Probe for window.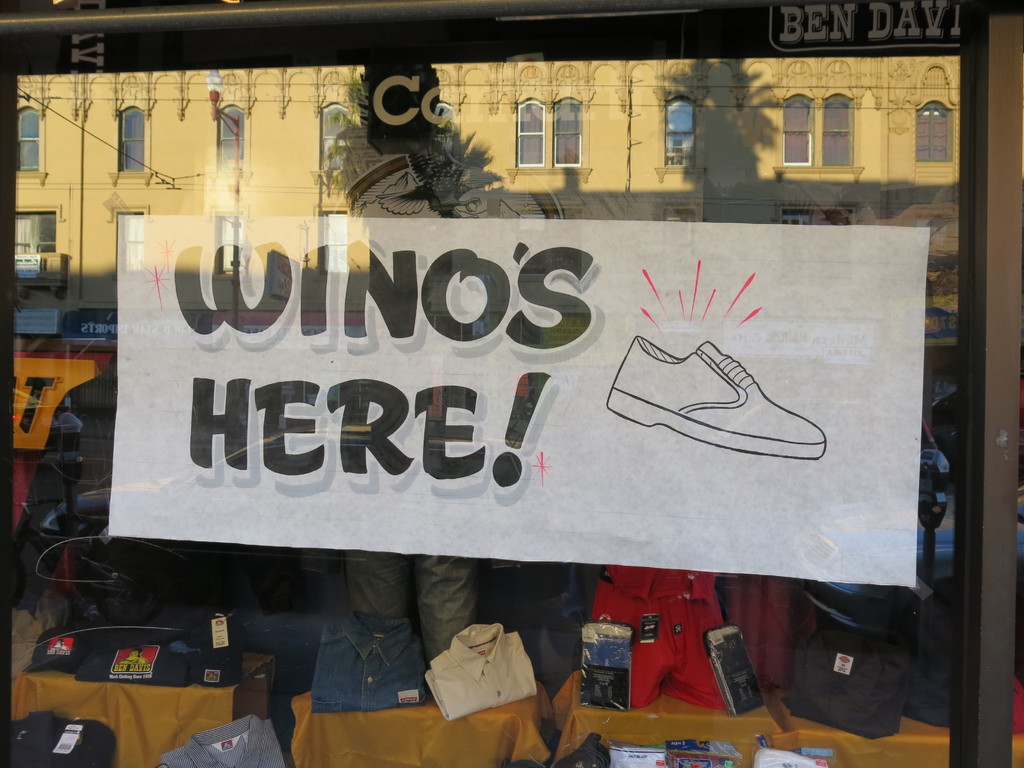
Probe result: 117, 106, 149, 176.
